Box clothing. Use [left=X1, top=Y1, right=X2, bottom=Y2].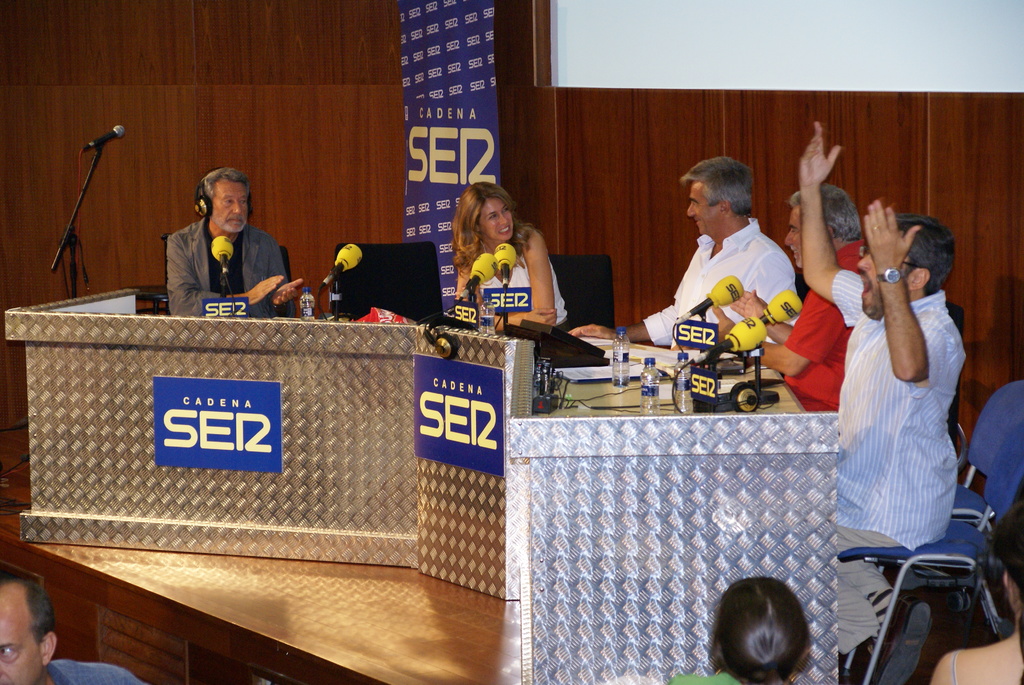
[left=832, top=262, right=966, bottom=652].
